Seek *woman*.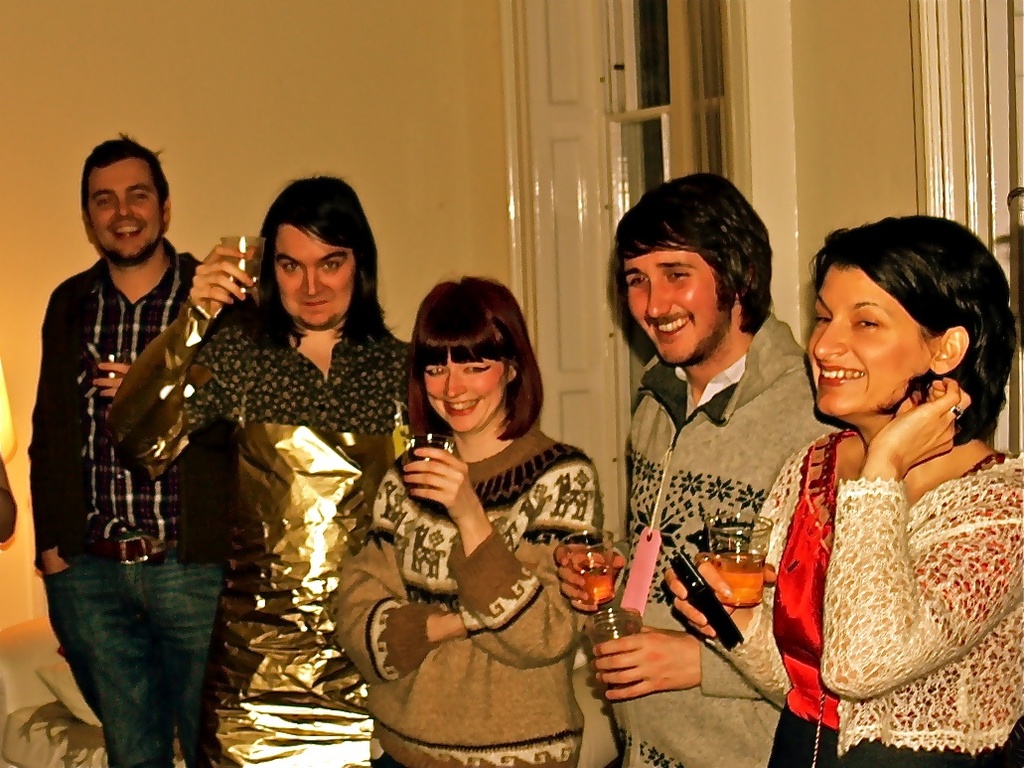
(100, 174, 423, 701).
